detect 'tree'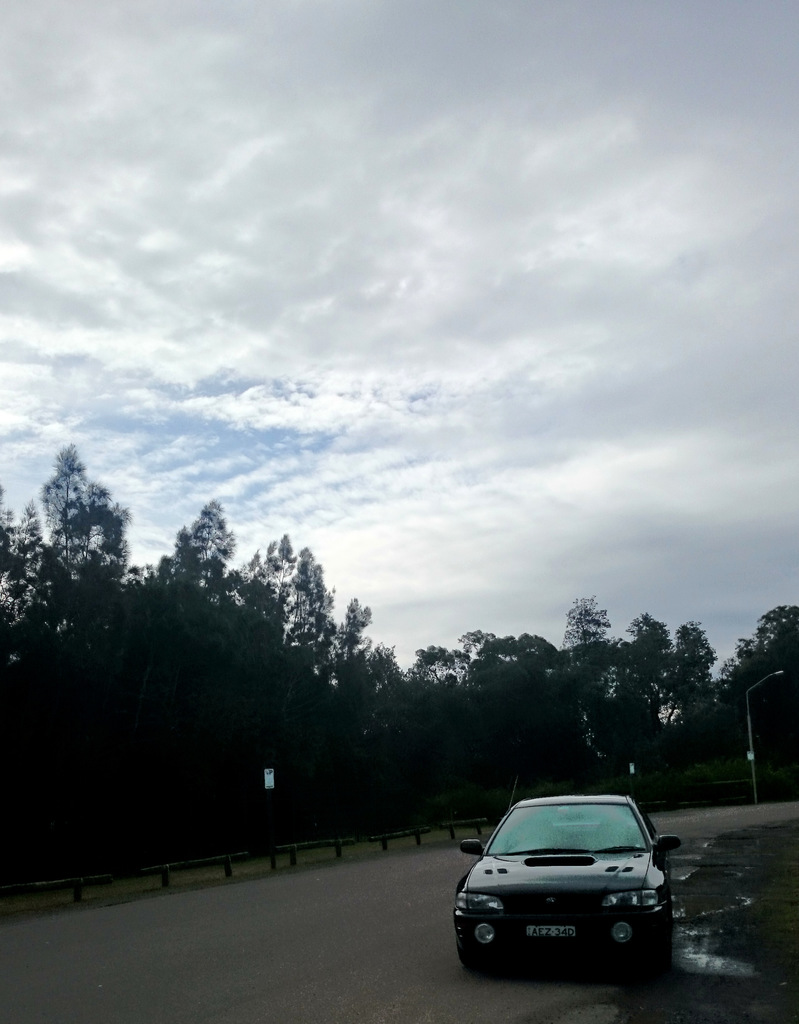
crop(395, 630, 472, 700)
